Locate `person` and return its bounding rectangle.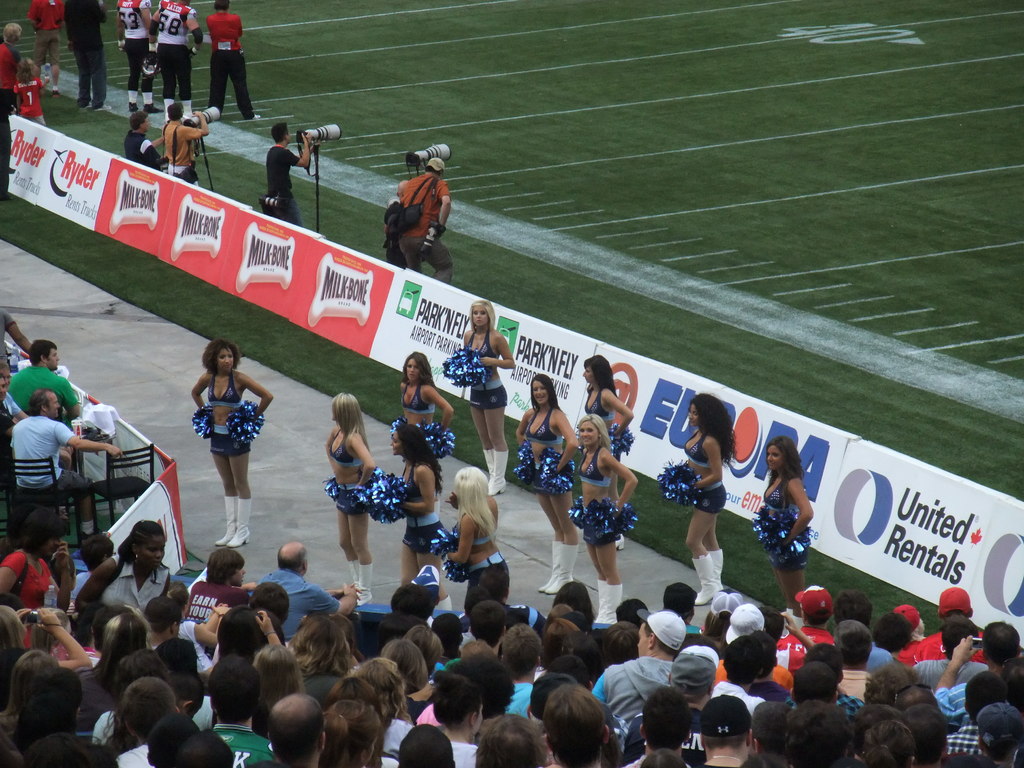
detection(625, 688, 697, 767).
